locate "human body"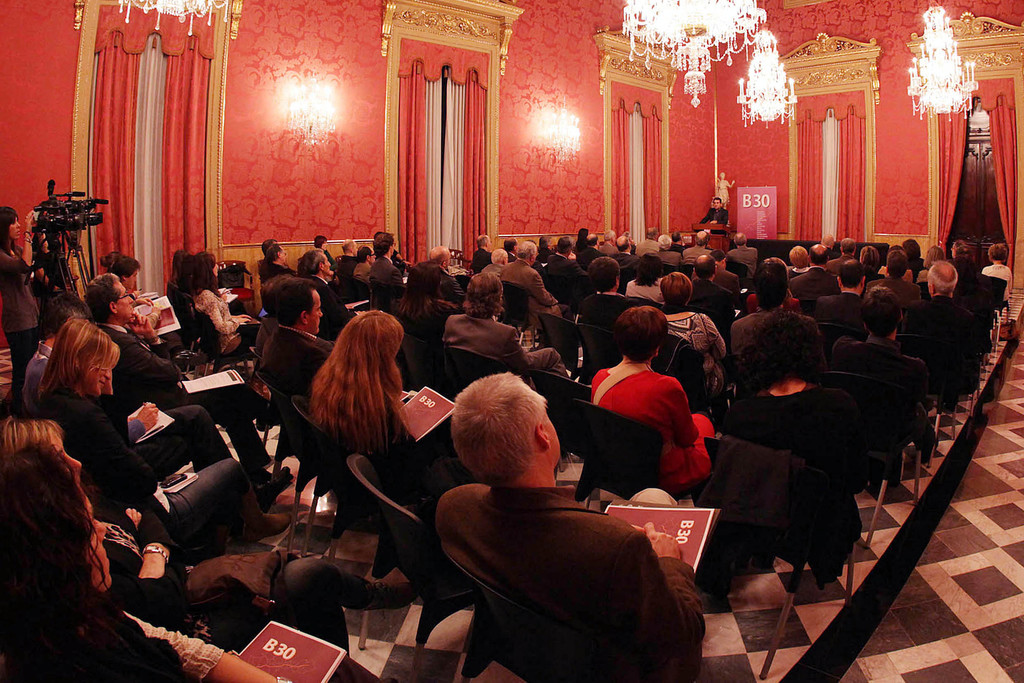
[85, 275, 295, 504]
